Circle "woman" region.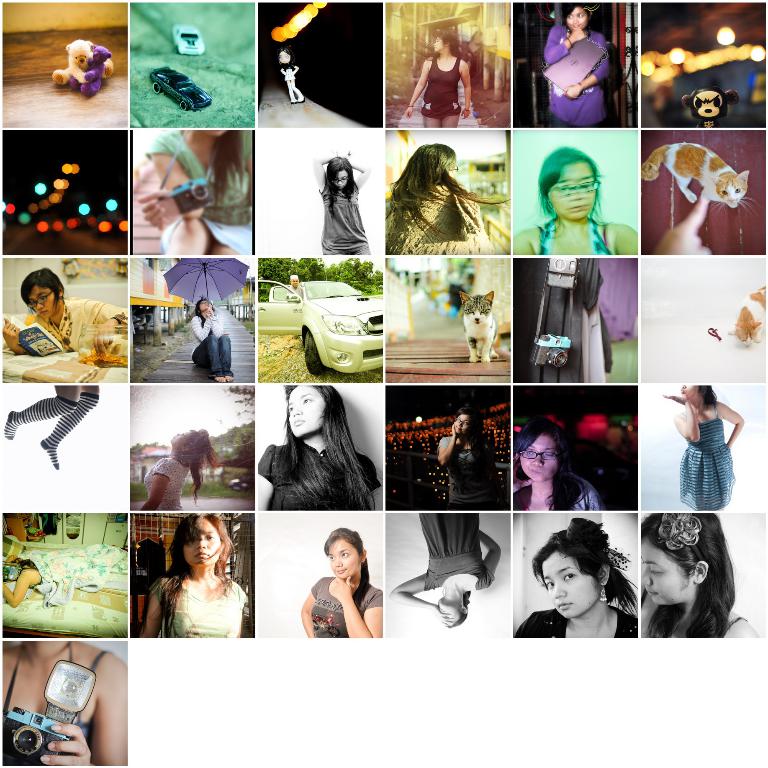
Region: 403/28/475/129.
